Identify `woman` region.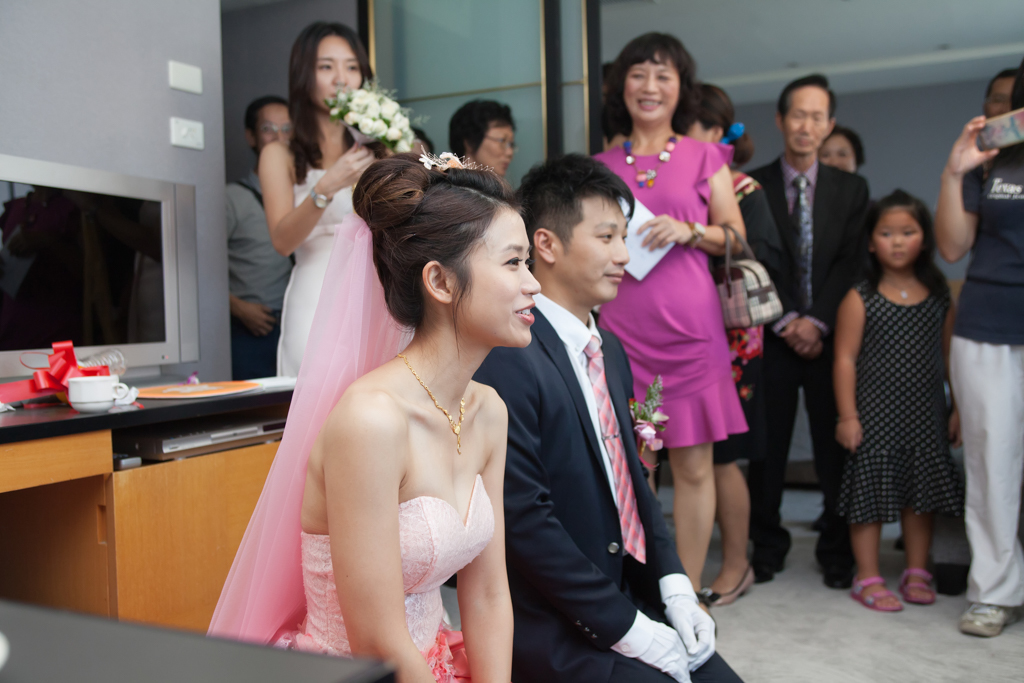
Region: pyautogui.locateOnScreen(441, 91, 517, 180).
